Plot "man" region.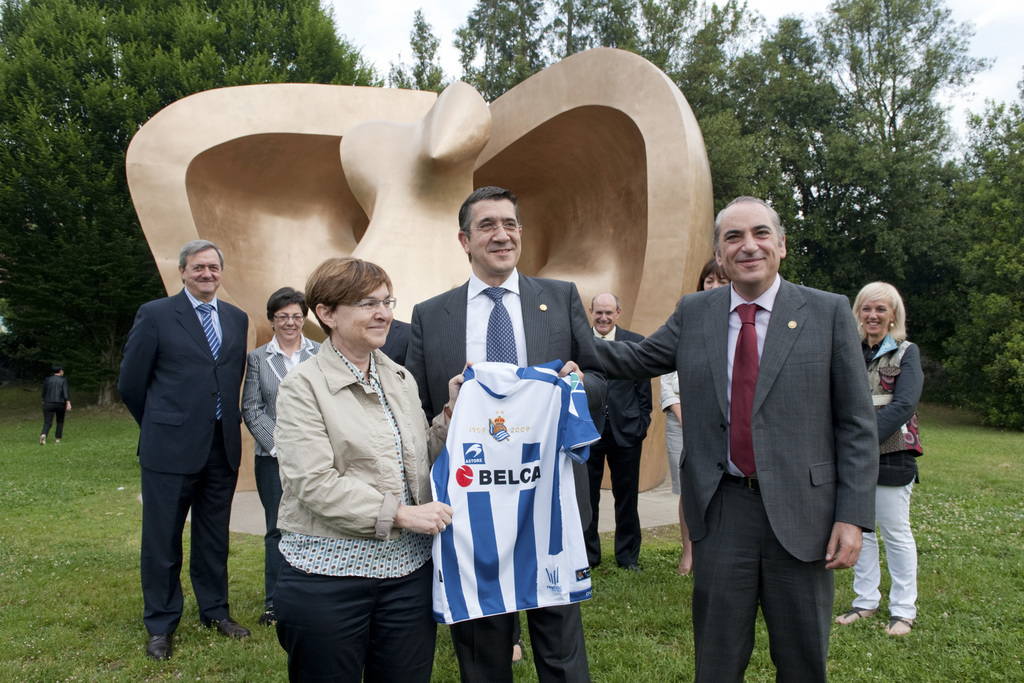
Plotted at <region>108, 184, 268, 677</region>.
